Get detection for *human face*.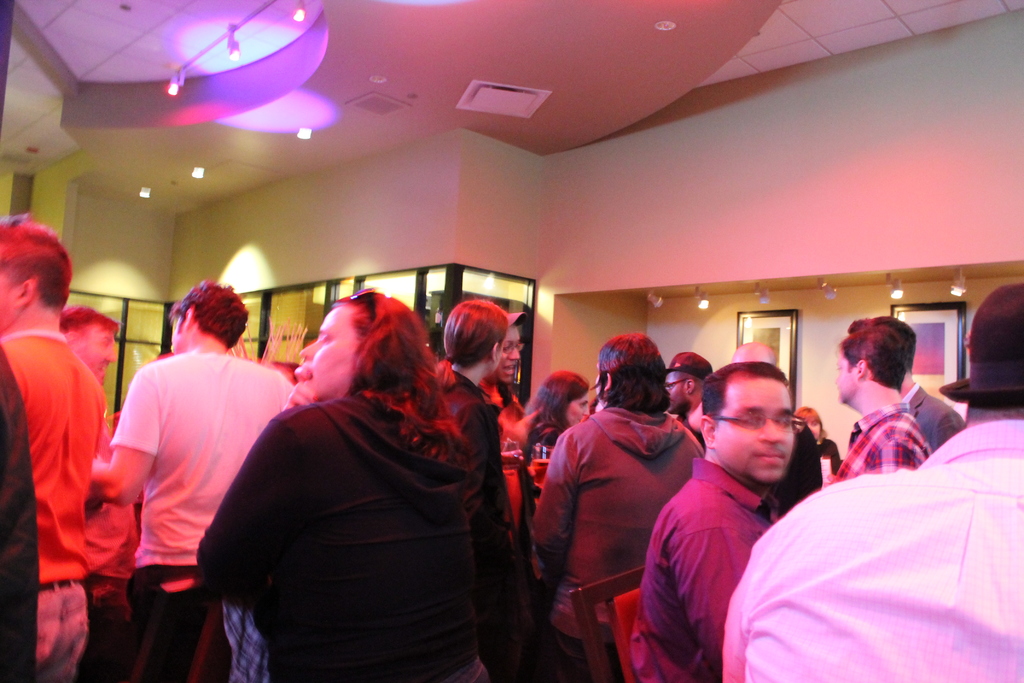
Detection: [666, 374, 689, 407].
